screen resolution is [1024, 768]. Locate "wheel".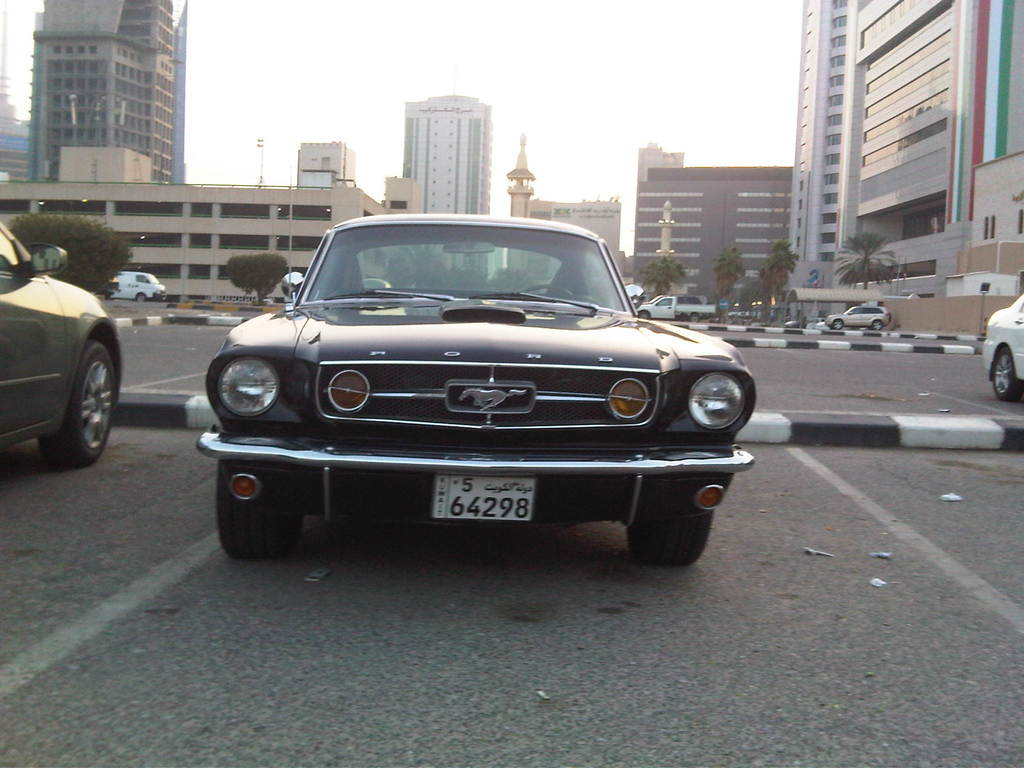
[x1=994, y1=348, x2=1021, y2=409].
